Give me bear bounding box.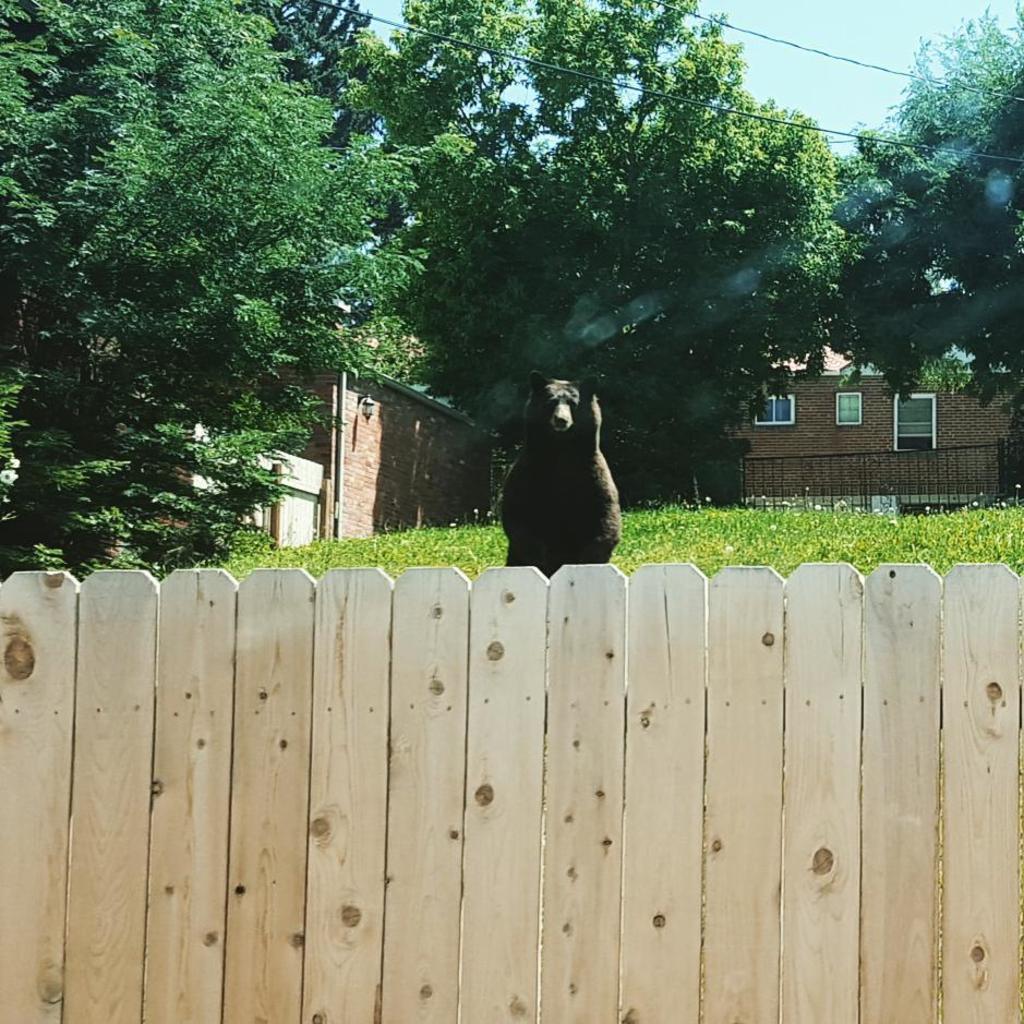
l=498, t=370, r=619, b=573.
